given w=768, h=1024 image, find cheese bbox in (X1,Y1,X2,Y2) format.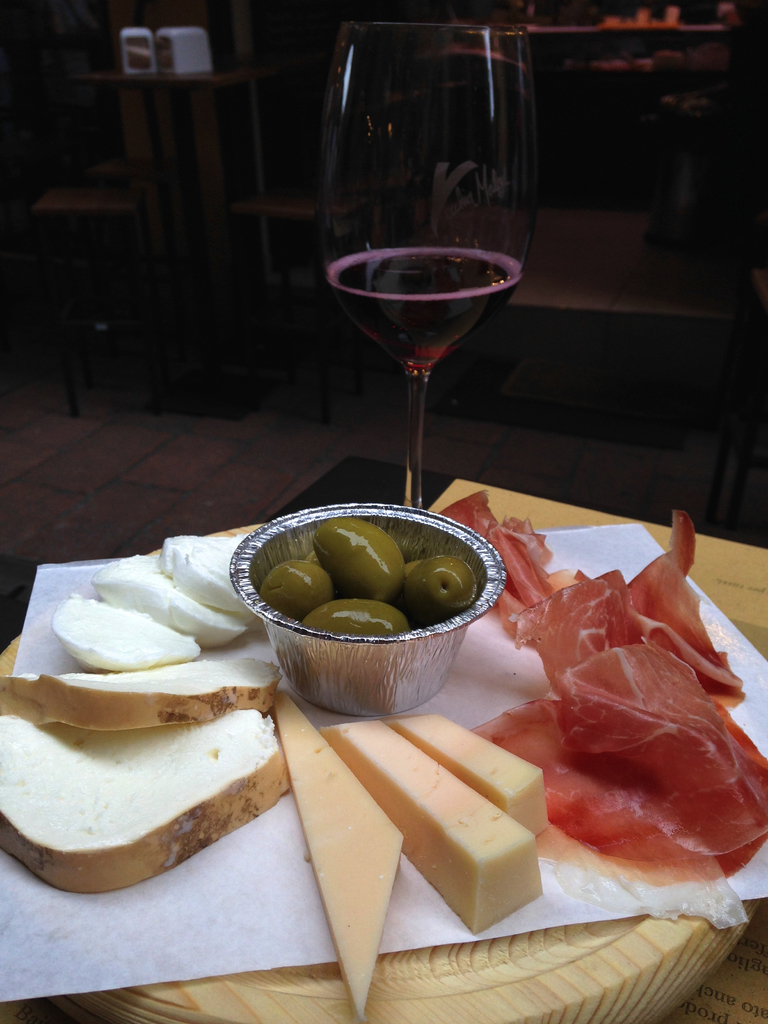
(392,704,541,841).
